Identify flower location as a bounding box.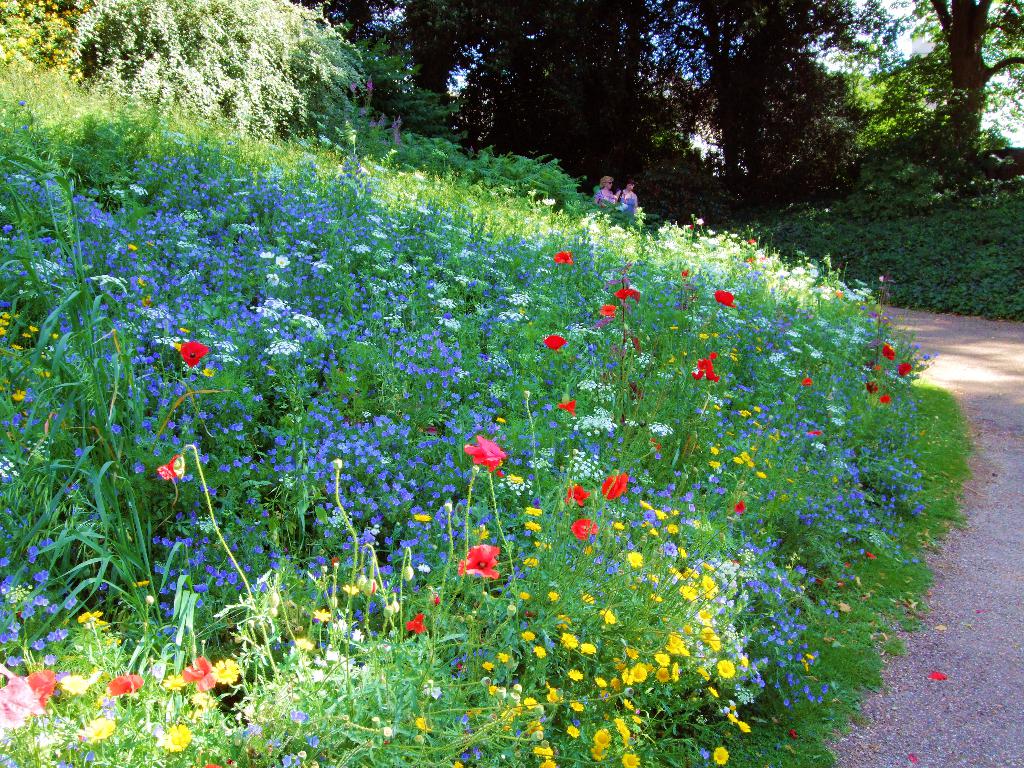
[159, 728, 191, 754].
